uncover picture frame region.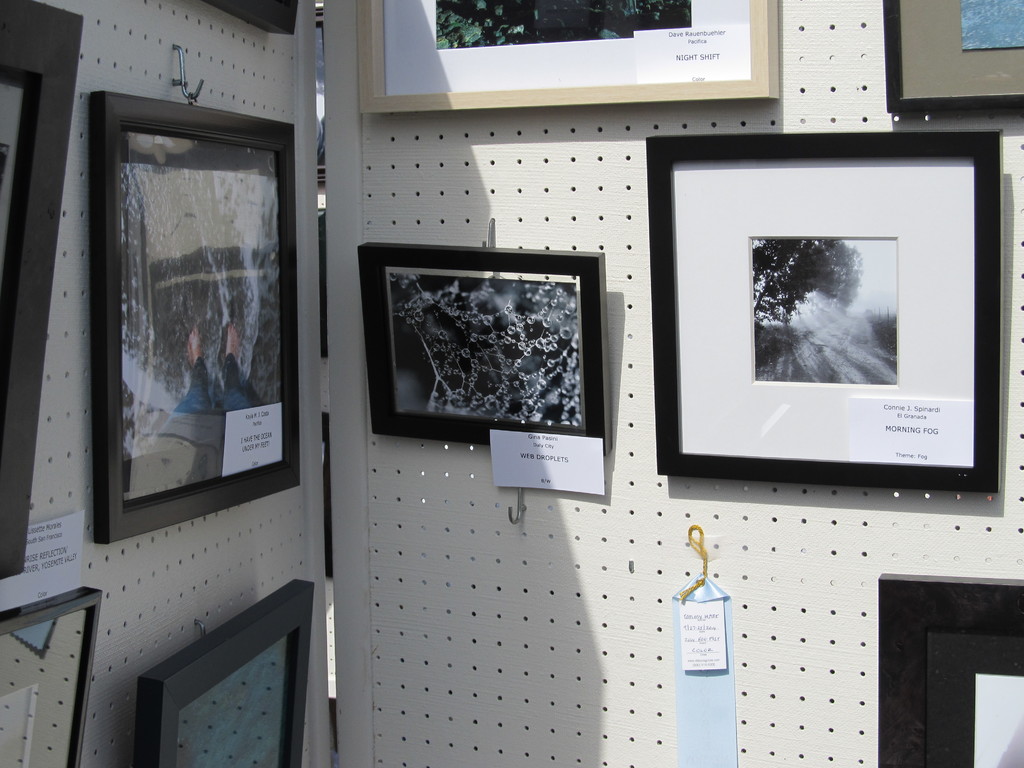
Uncovered: x1=881 y1=0 x2=1023 y2=114.
